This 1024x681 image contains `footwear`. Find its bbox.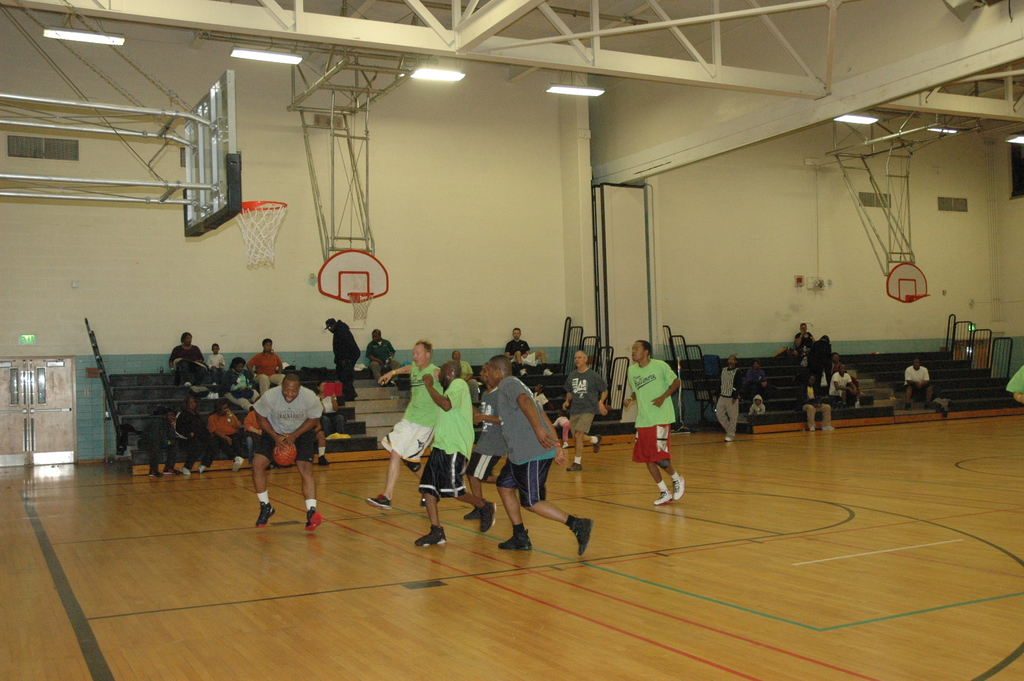
{"left": 480, "top": 500, "right": 495, "bottom": 534}.
